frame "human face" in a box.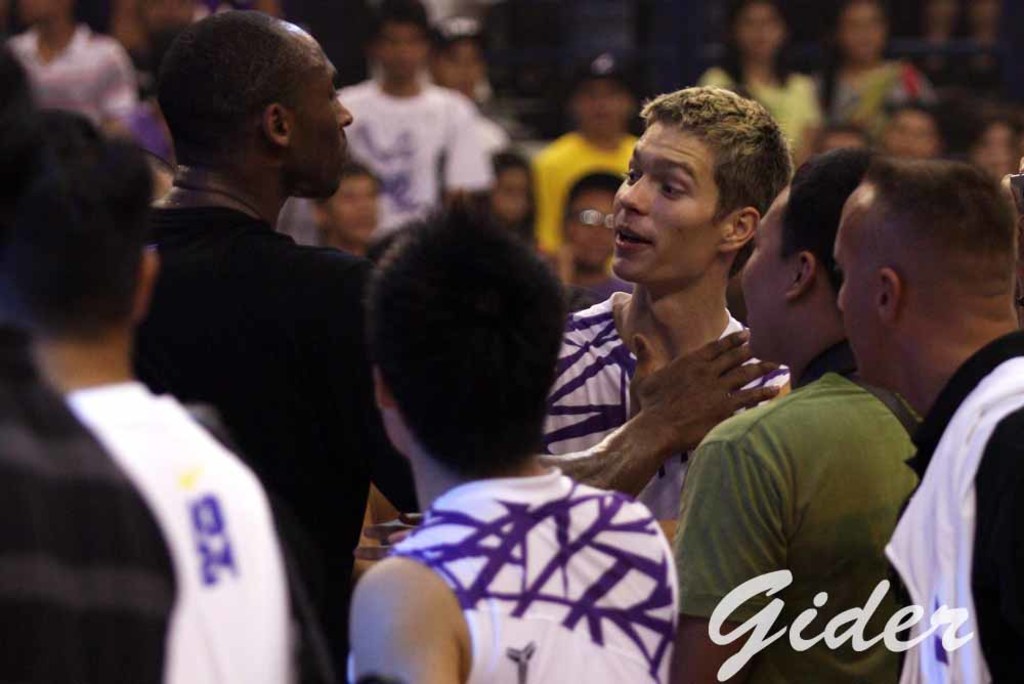
{"x1": 567, "y1": 181, "x2": 620, "y2": 264}.
